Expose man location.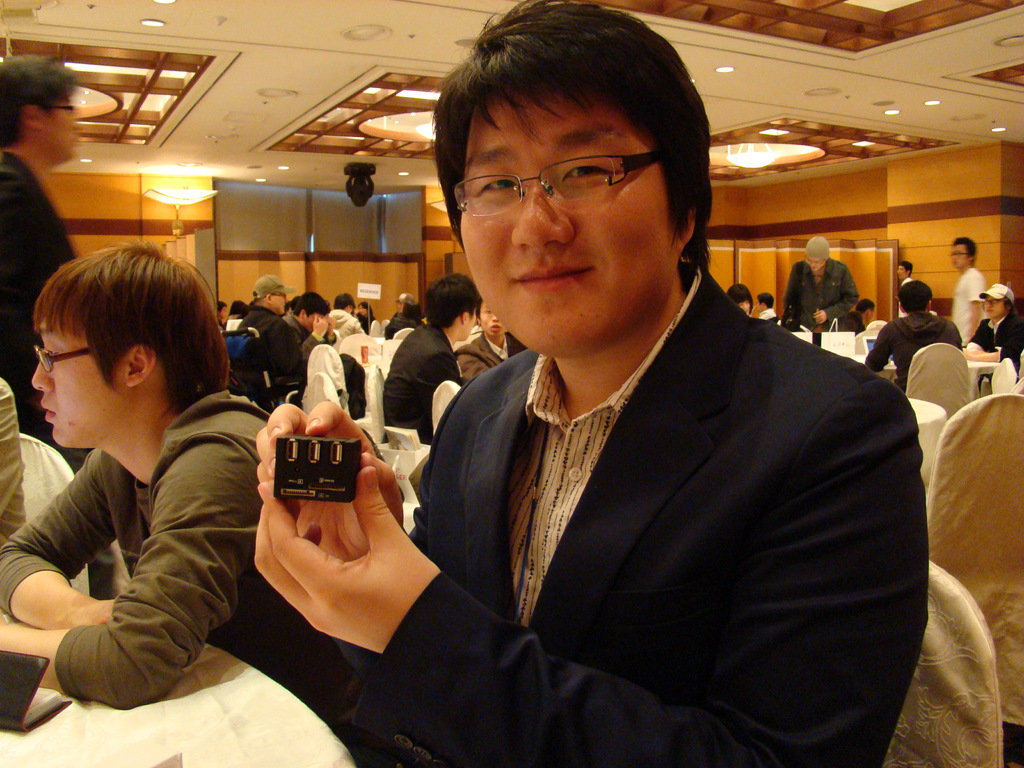
Exposed at [left=285, top=292, right=342, bottom=361].
